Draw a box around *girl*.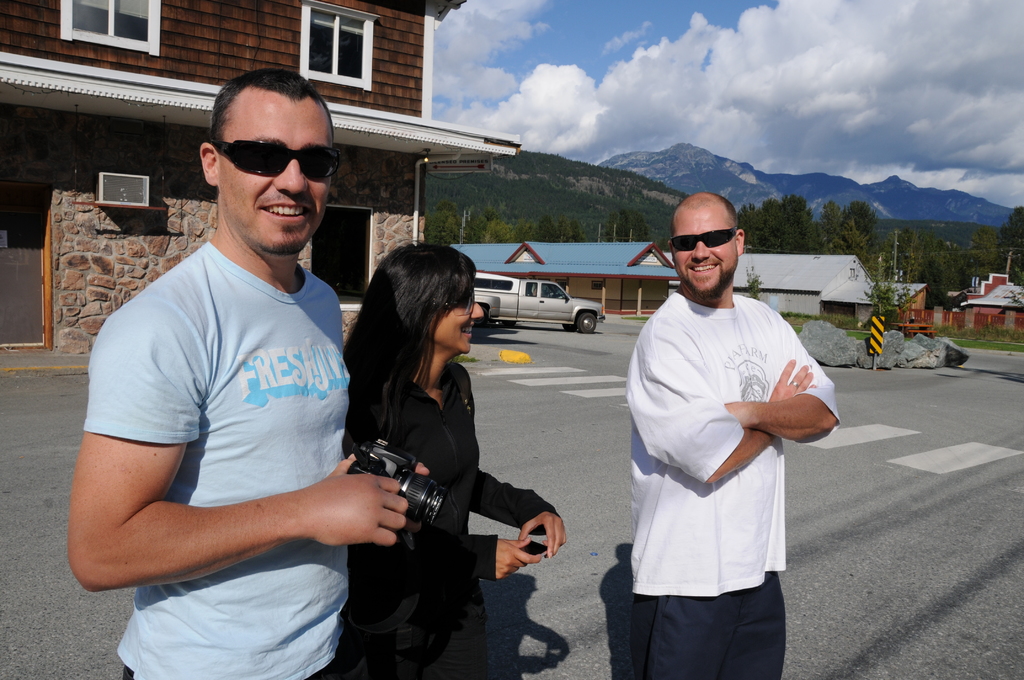
343,241,566,679.
